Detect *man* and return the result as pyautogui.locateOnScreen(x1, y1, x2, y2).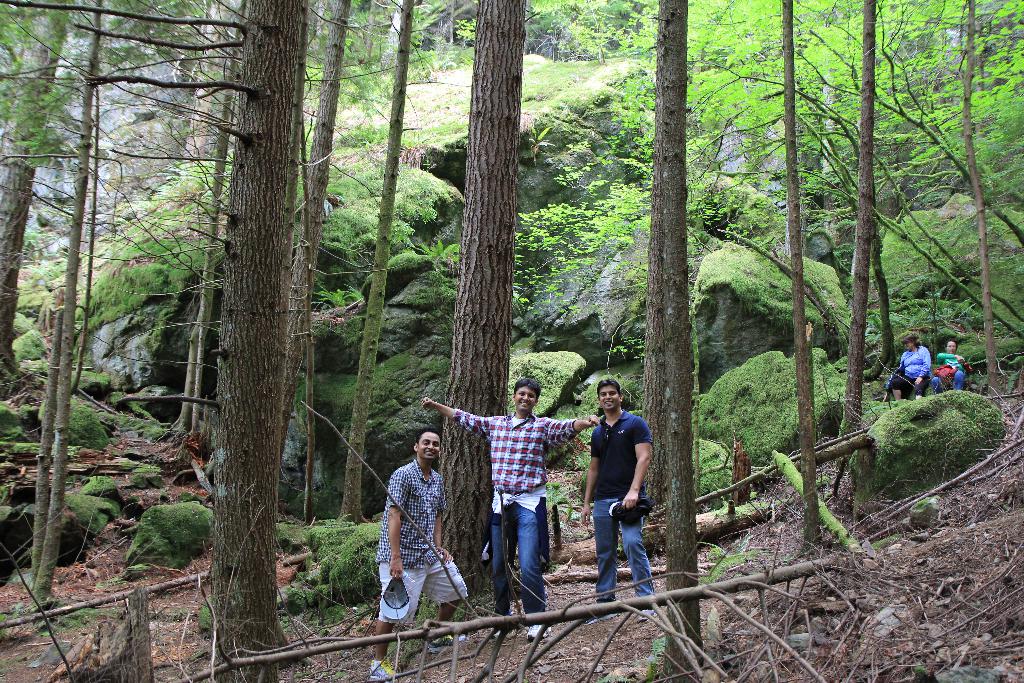
pyautogui.locateOnScreen(582, 377, 657, 627).
